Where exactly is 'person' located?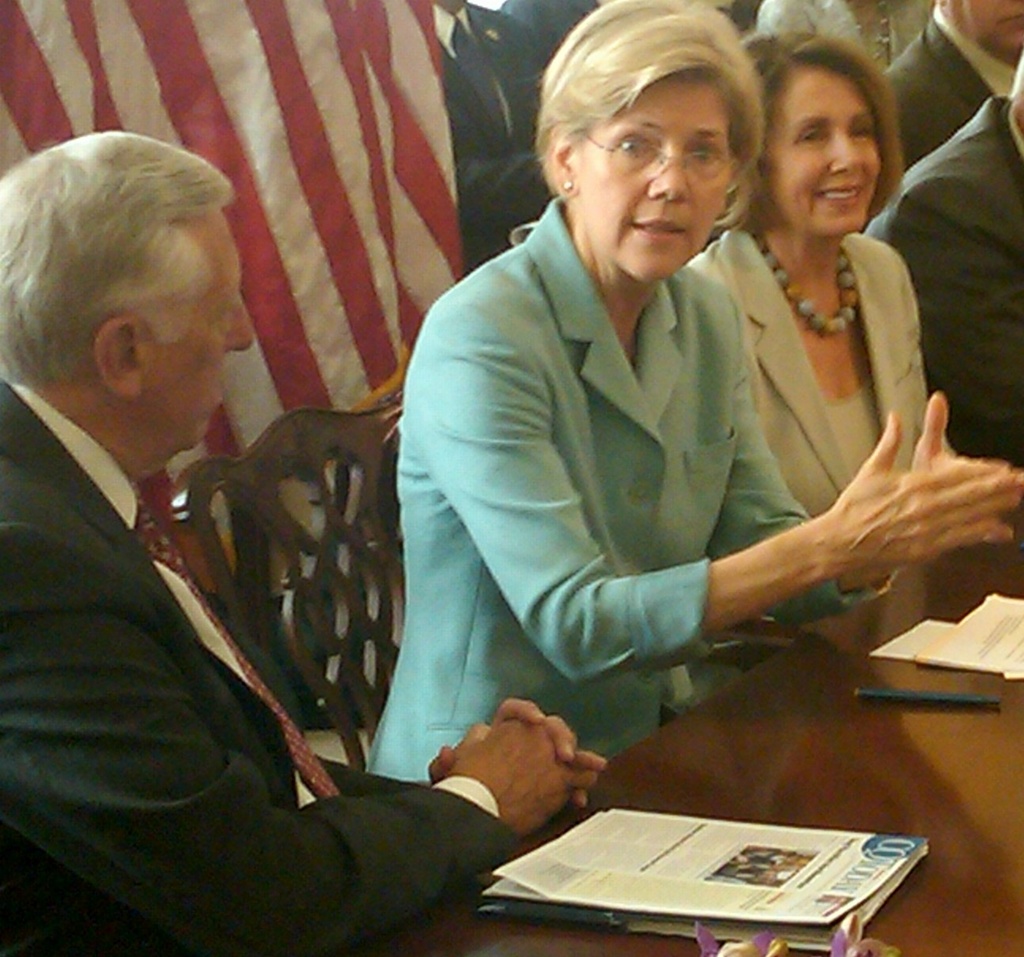
Its bounding box is <box>686,28,902,521</box>.
